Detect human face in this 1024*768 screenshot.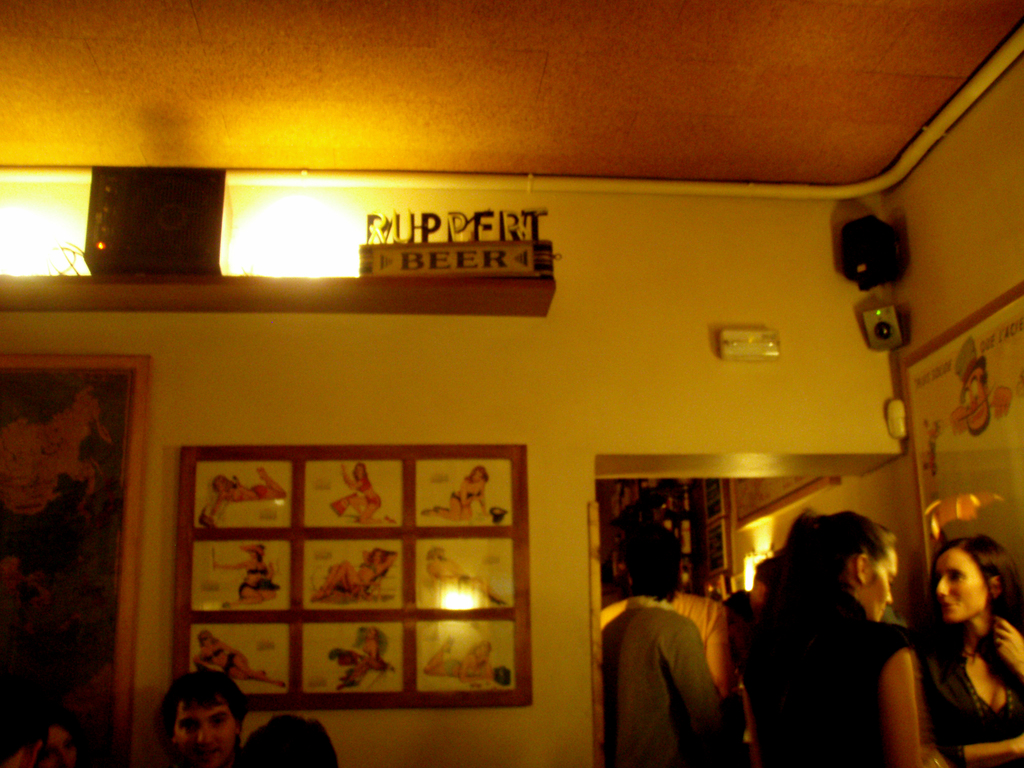
Detection: locate(174, 712, 230, 759).
